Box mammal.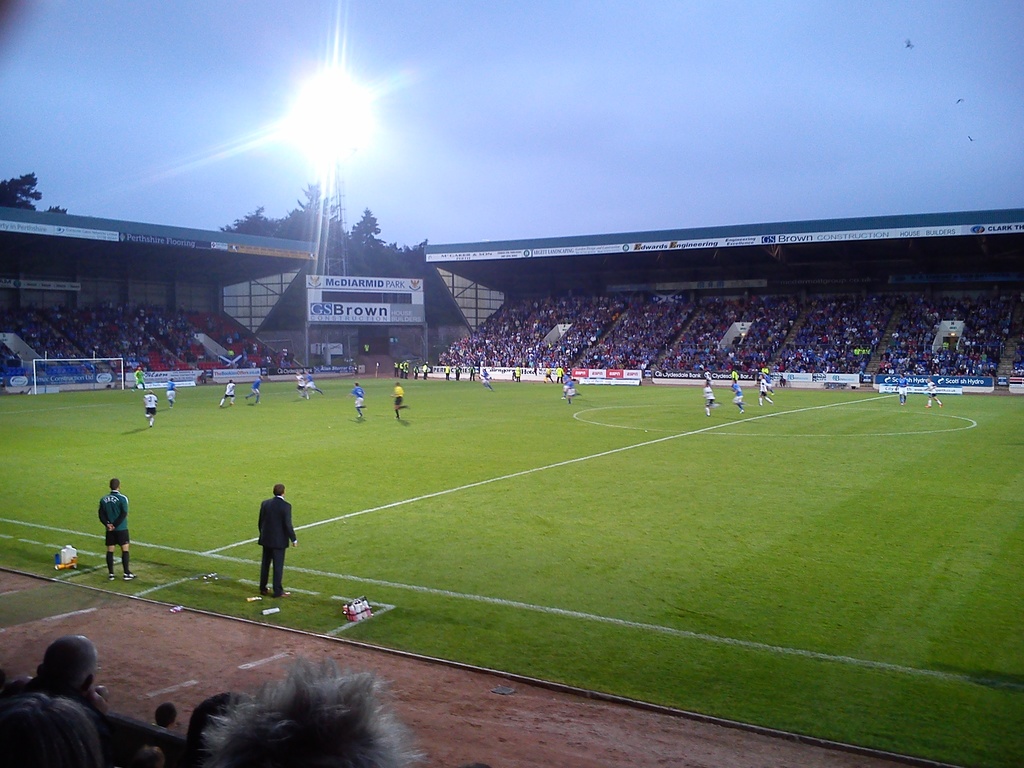
(x1=780, y1=371, x2=788, y2=387).
